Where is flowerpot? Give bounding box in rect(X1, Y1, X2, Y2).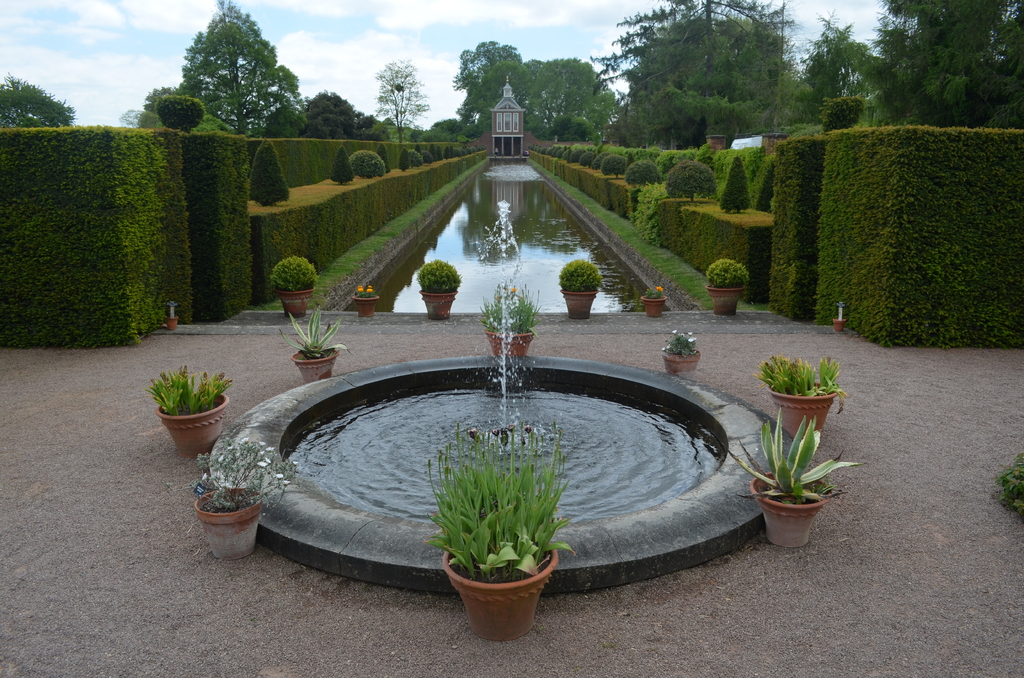
rect(707, 286, 745, 316).
